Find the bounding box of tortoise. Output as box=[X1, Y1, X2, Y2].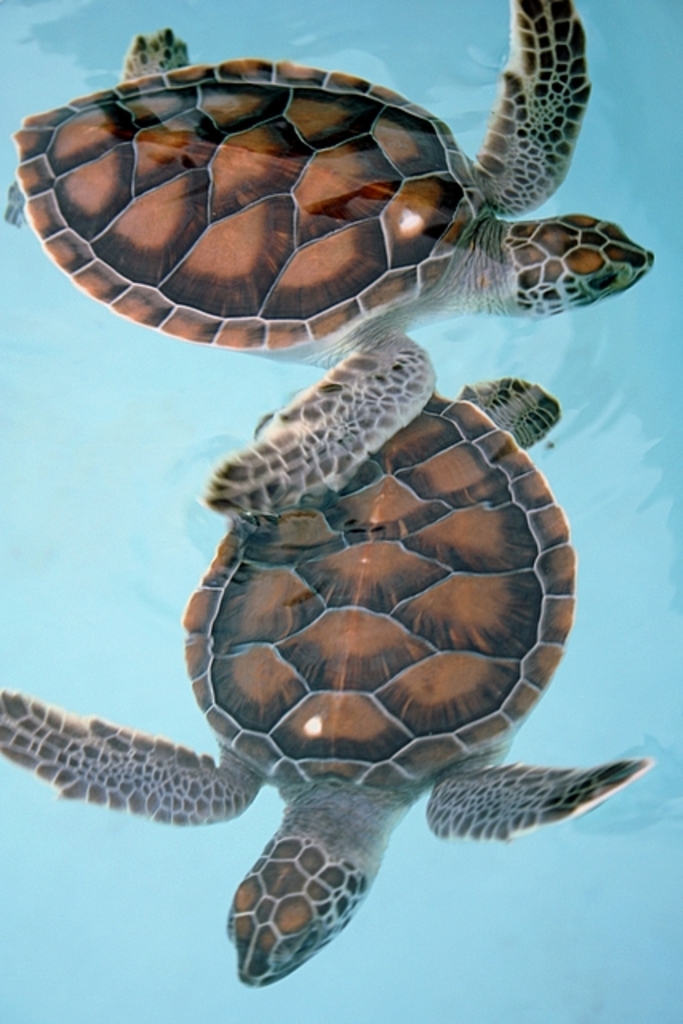
box=[0, 378, 656, 997].
